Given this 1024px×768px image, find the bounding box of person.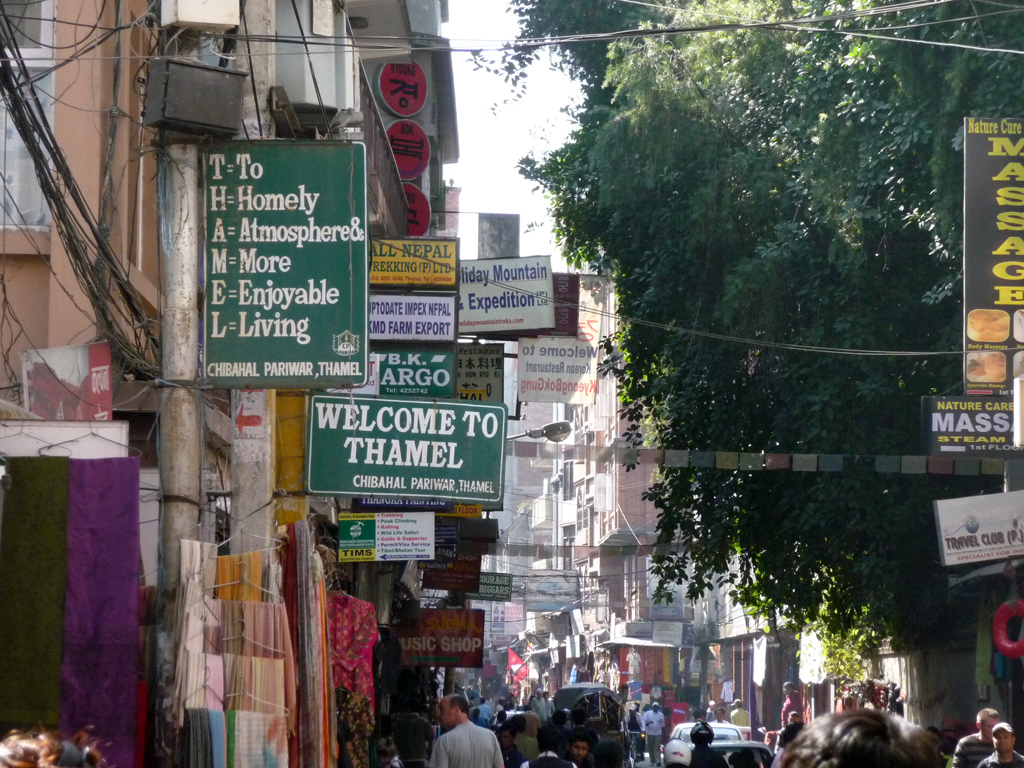
bbox=(544, 690, 559, 714).
